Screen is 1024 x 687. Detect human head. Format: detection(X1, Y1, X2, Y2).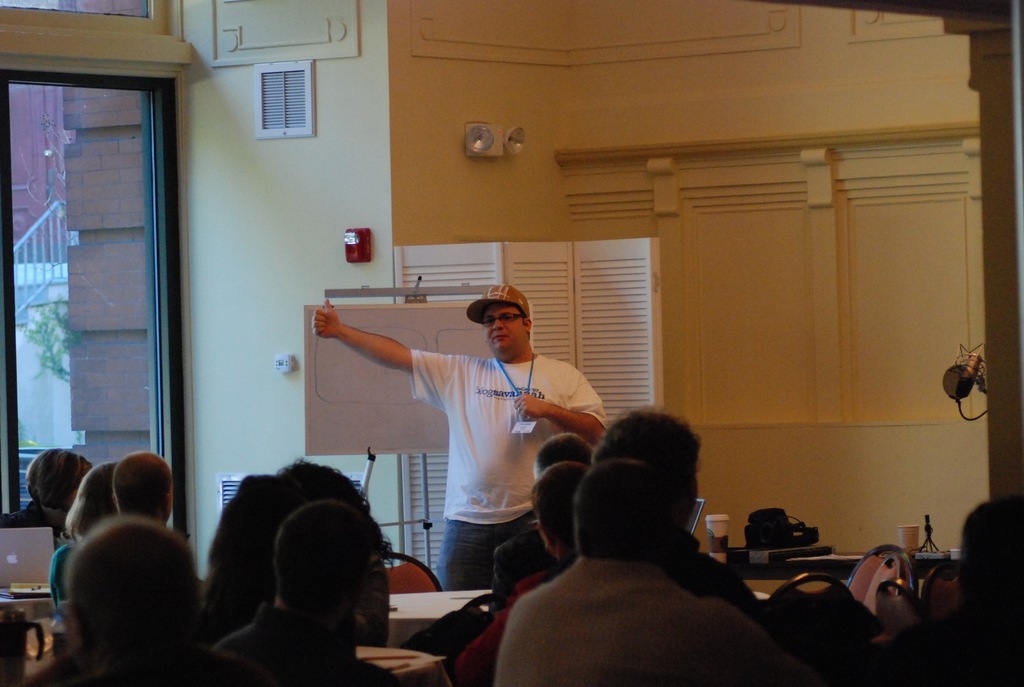
detection(279, 498, 372, 622).
